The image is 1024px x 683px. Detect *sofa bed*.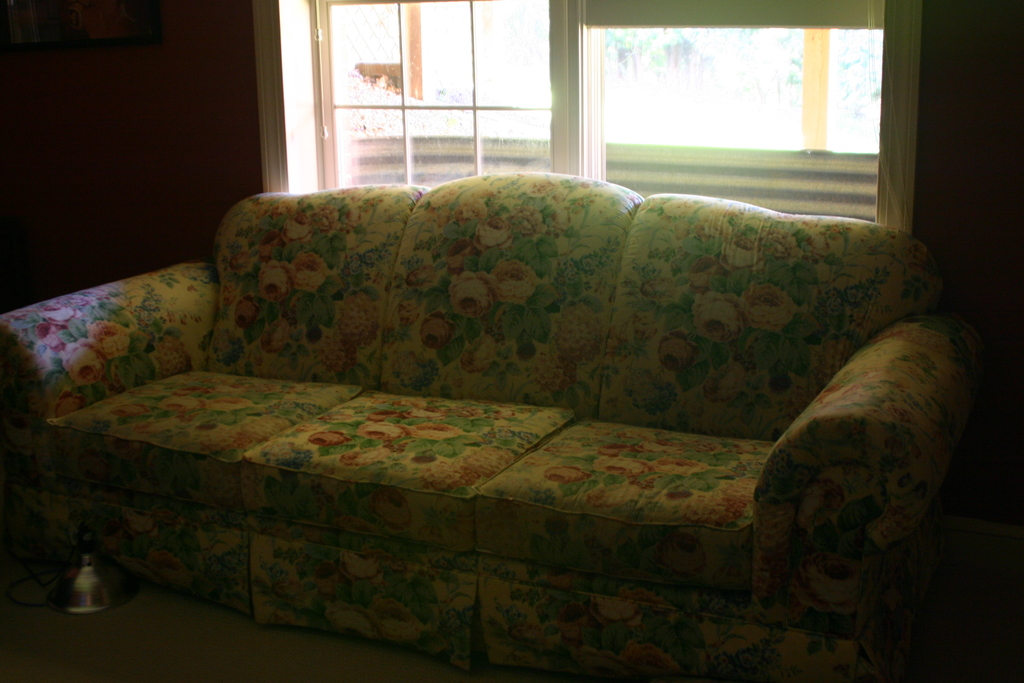
Detection: 1, 167, 988, 682.
